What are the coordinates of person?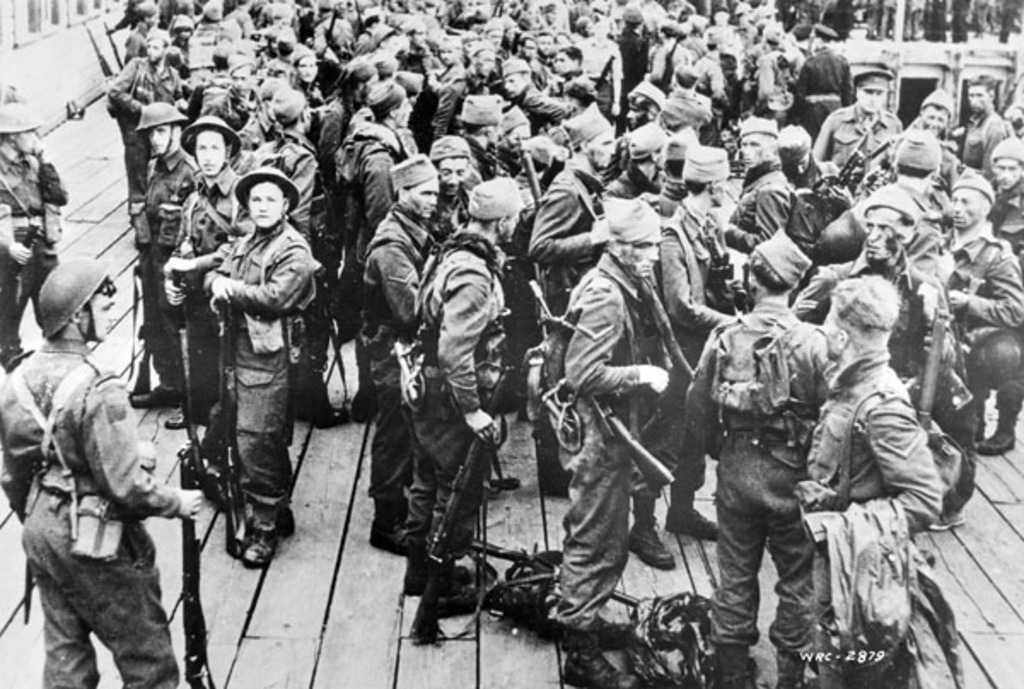
bbox(164, 113, 241, 435).
